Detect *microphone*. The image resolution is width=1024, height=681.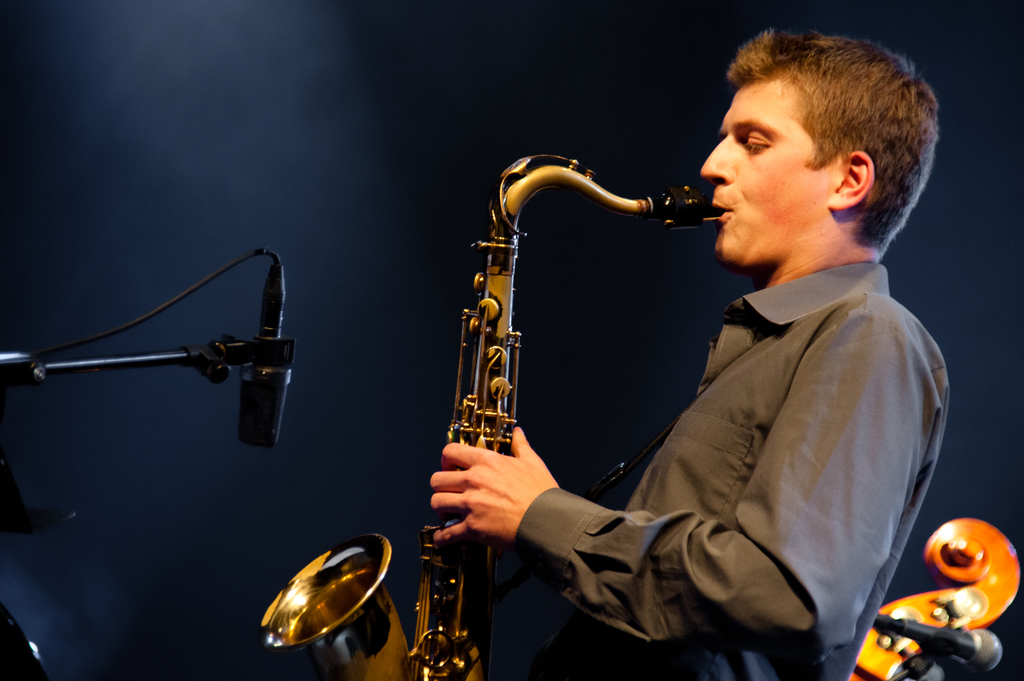
x1=237 y1=360 x2=289 y2=445.
